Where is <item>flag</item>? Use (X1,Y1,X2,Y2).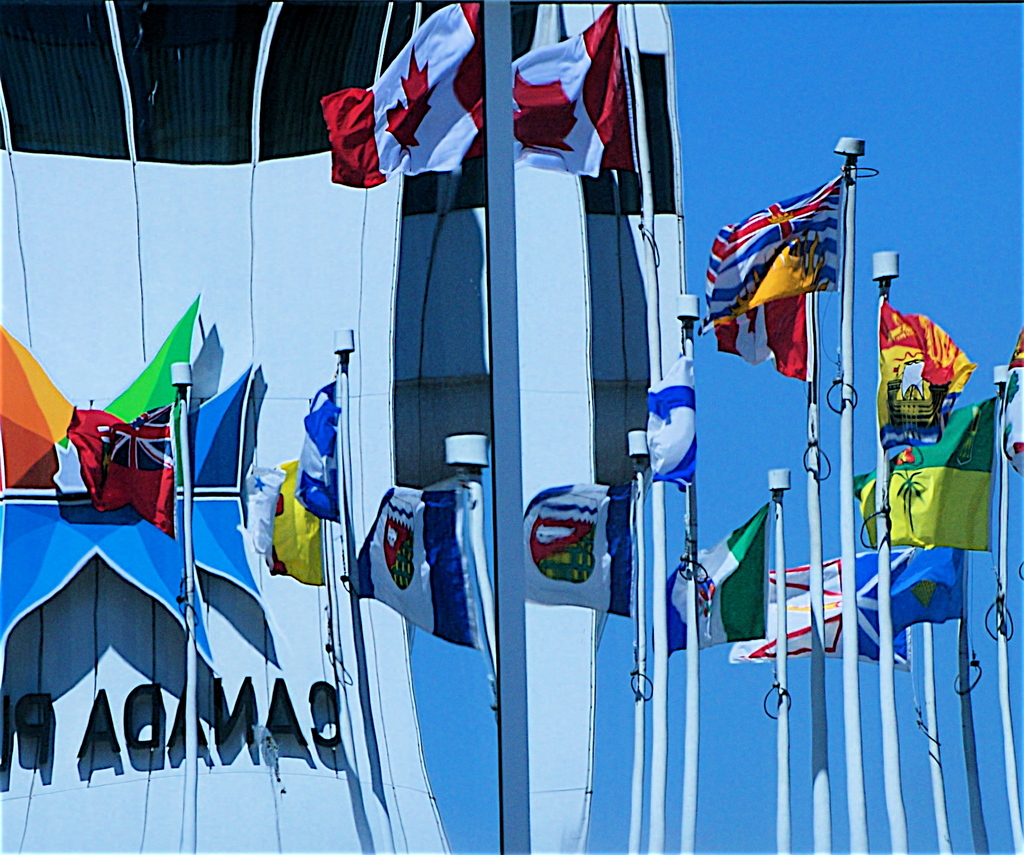
(719,158,854,388).
